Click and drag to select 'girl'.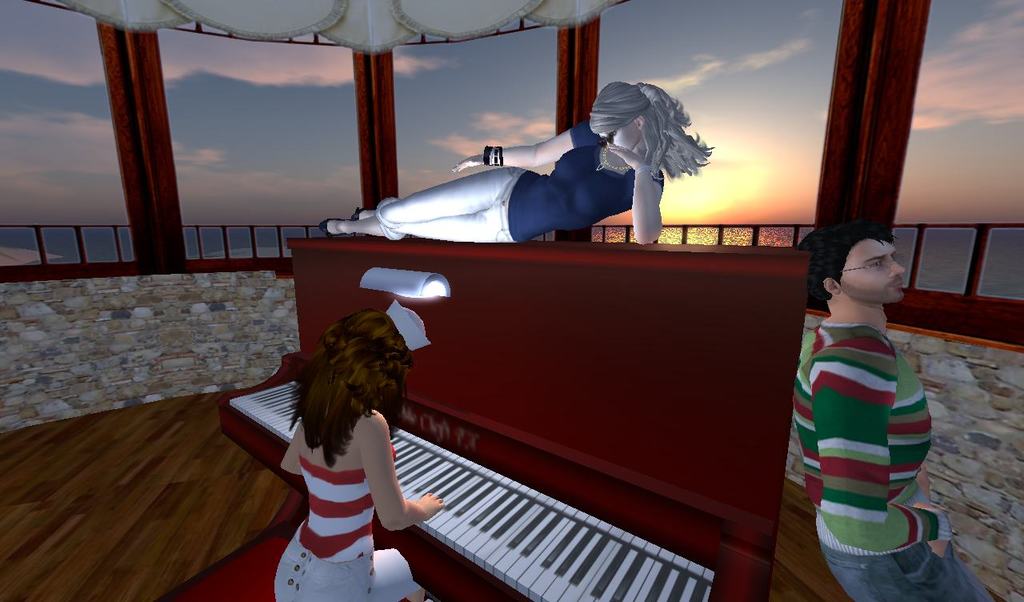
Selection: 272 309 446 601.
